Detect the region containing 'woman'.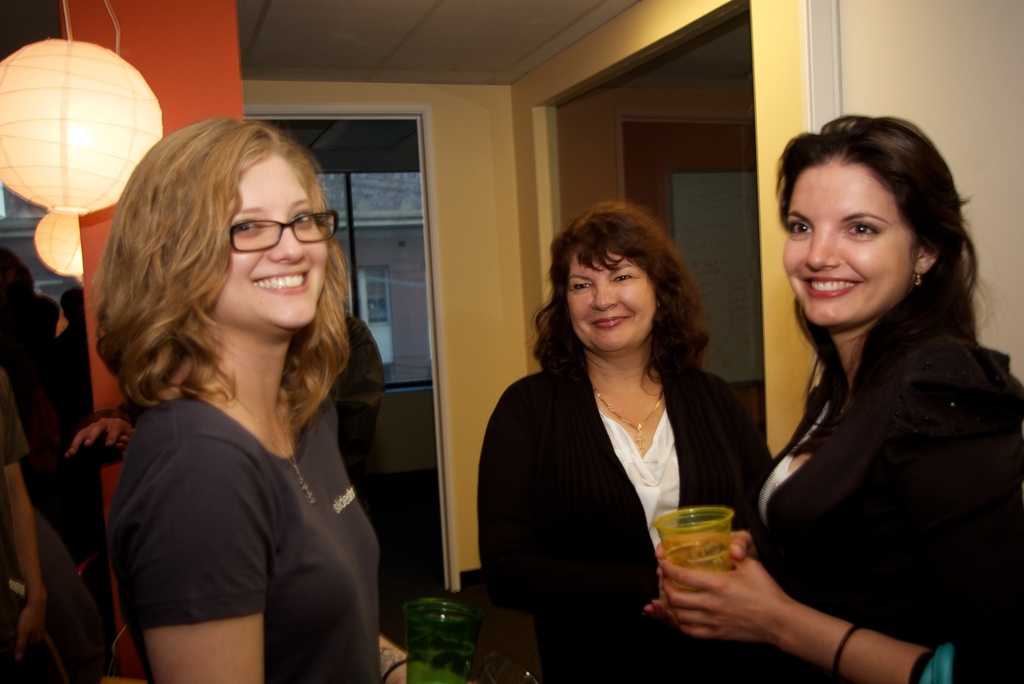
detection(93, 111, 461, 683).
